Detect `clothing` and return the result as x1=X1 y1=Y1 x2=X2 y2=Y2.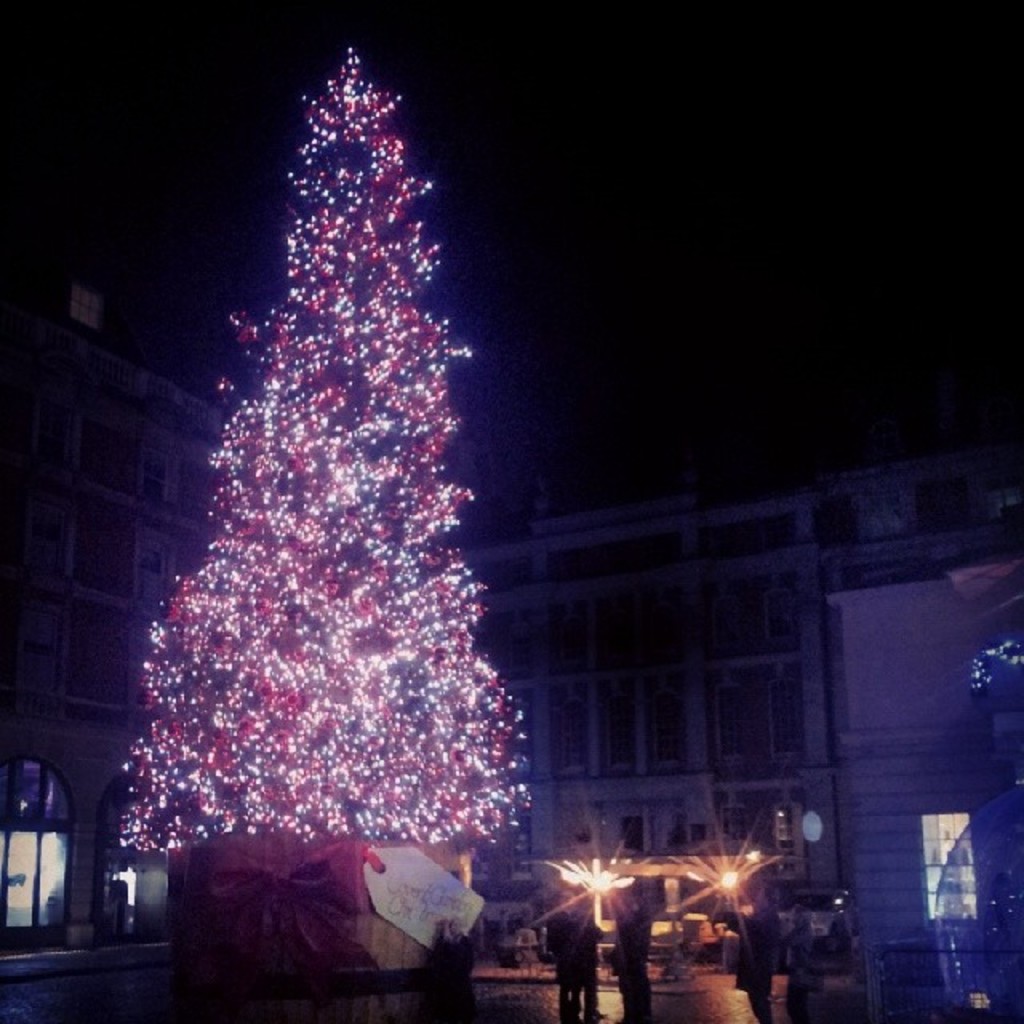
x1=566 y1=918 x2=603 y2=1022.
